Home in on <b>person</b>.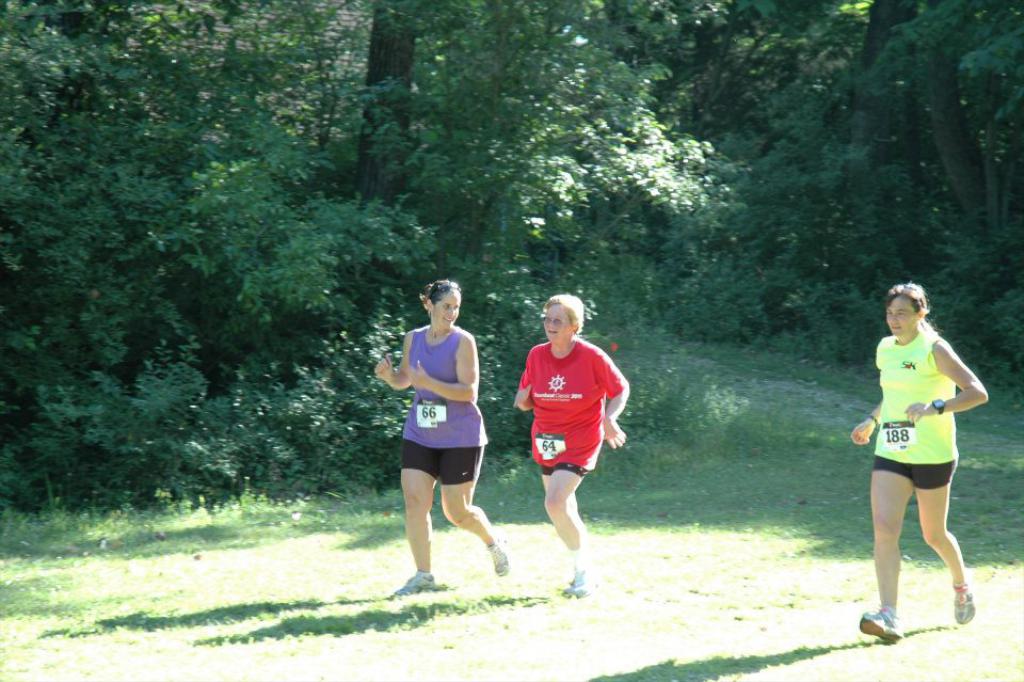
Homed in at <region>521, 289, 631, 603</region>.
